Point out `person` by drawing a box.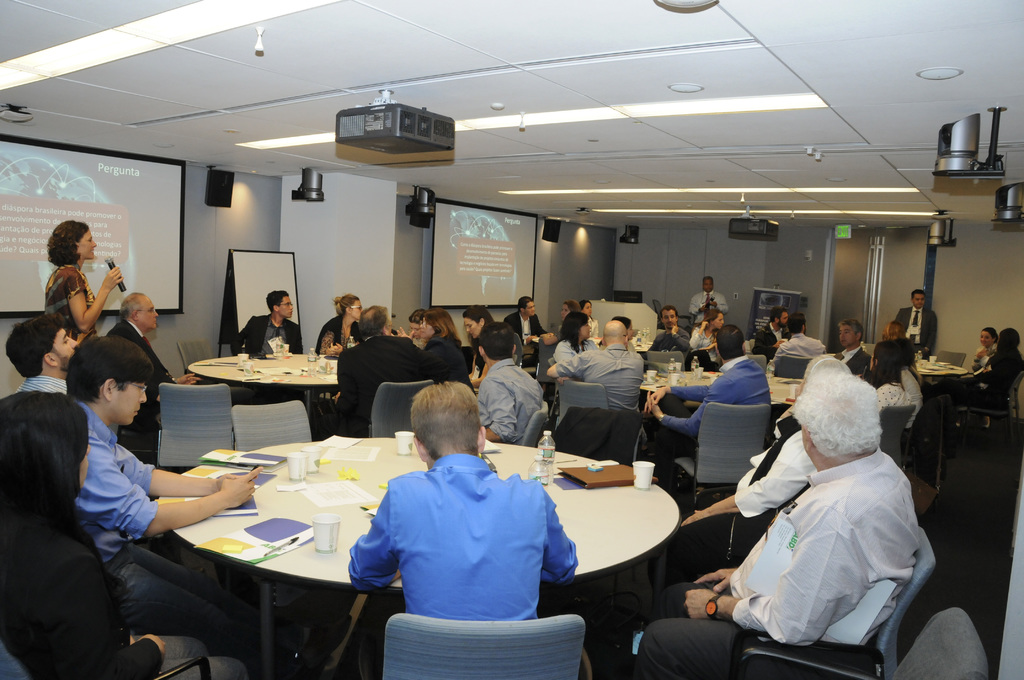
894,308,935,359.
